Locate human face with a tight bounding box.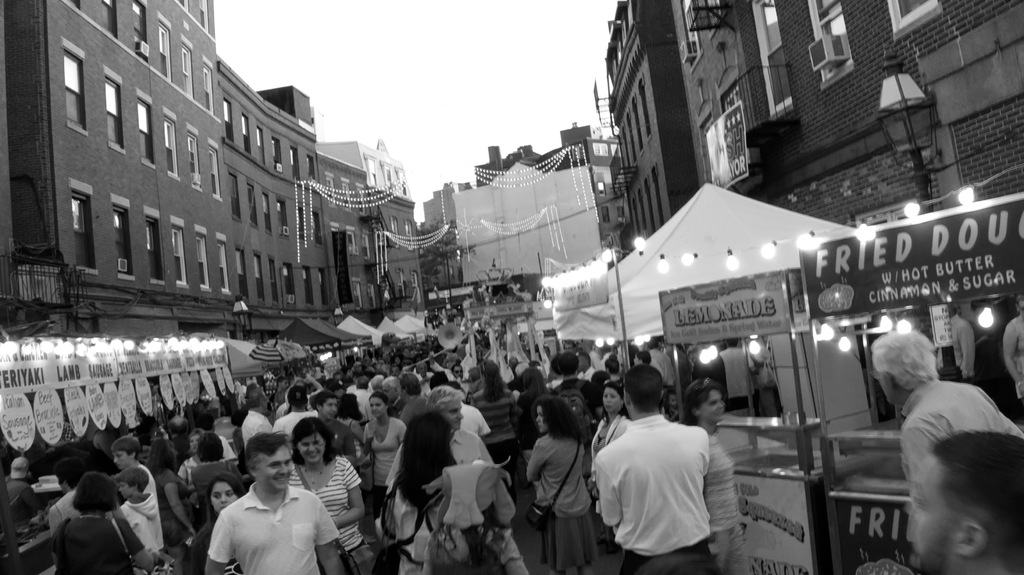
BBox(211, 484, 235, 515).
